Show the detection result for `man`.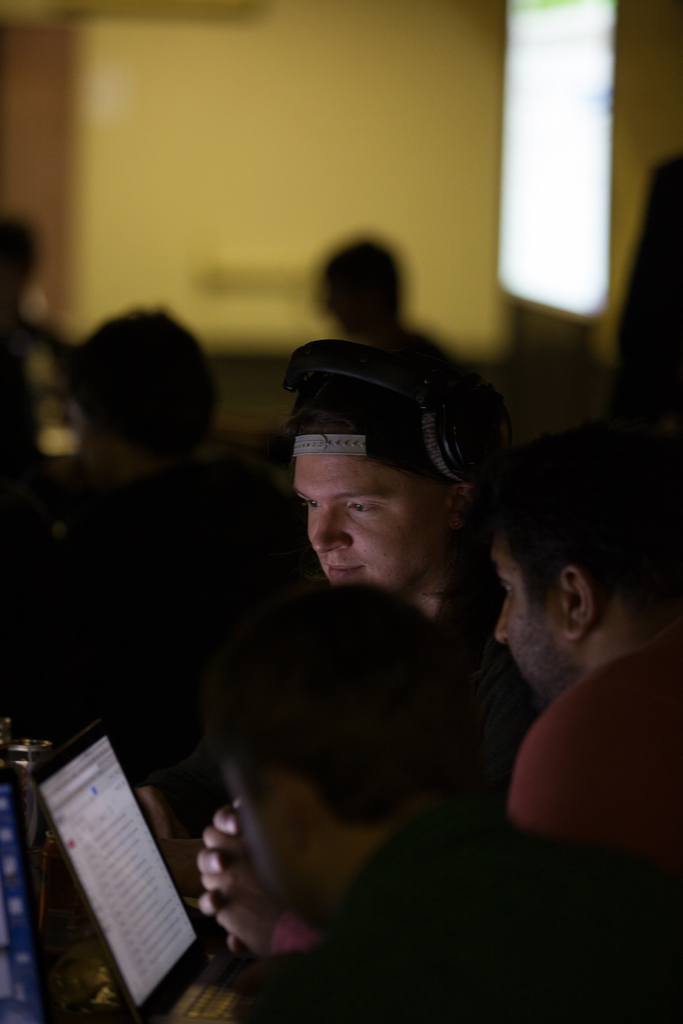
<bbox>64, 300, 308, 659</bbox>.
